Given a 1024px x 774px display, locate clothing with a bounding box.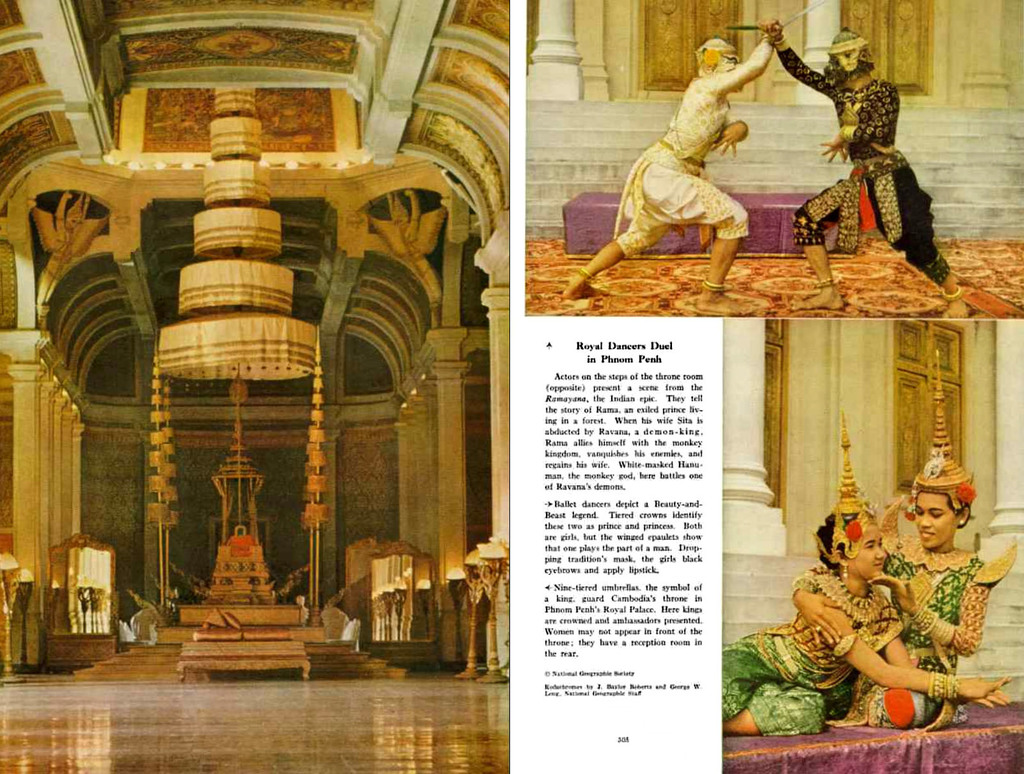
Located: pyautogui.locateOnScreen(716, 571, 904, 738).
